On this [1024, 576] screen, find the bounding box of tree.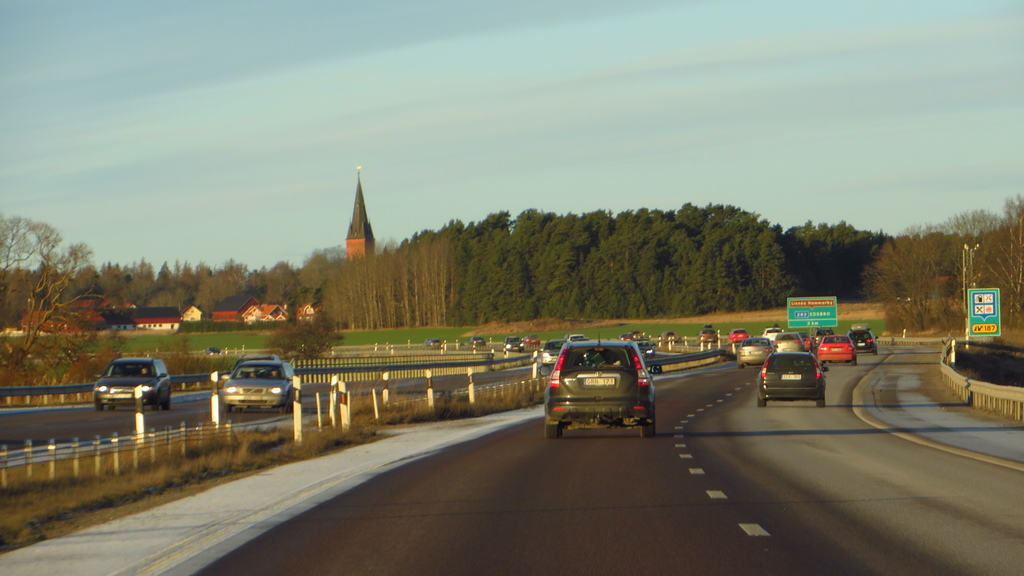
Bounding box: [10,211,98,389].
